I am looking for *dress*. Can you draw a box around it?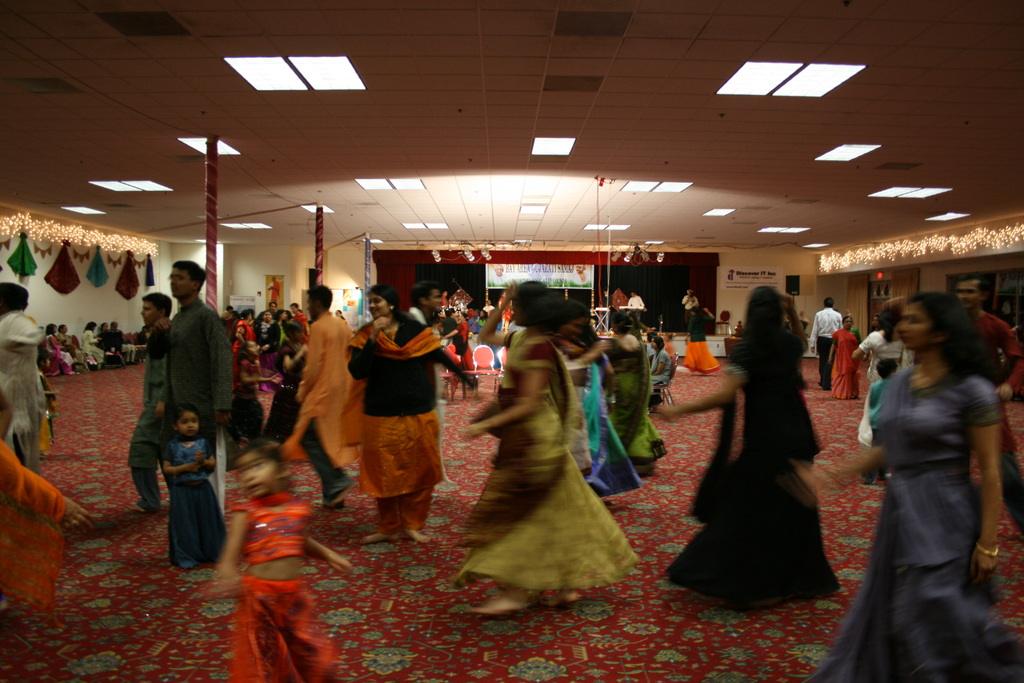
Sure, the bounding box is (left=668, top=331, right=843, bottom=600).
